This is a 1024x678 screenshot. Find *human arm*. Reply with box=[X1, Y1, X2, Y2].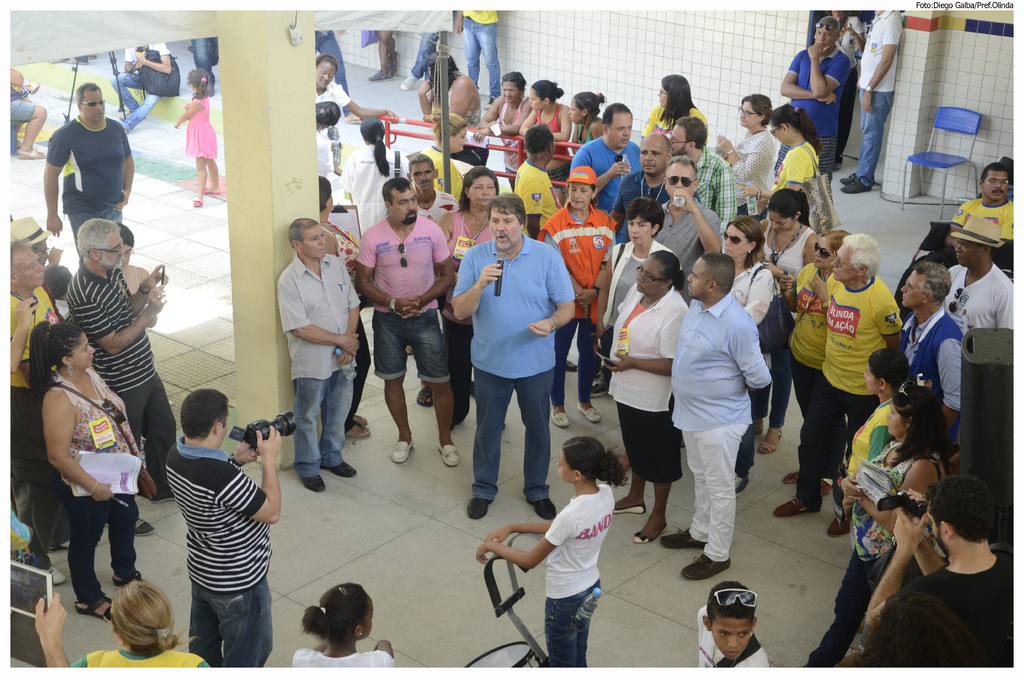
box=[127, 261, 170, 320].
